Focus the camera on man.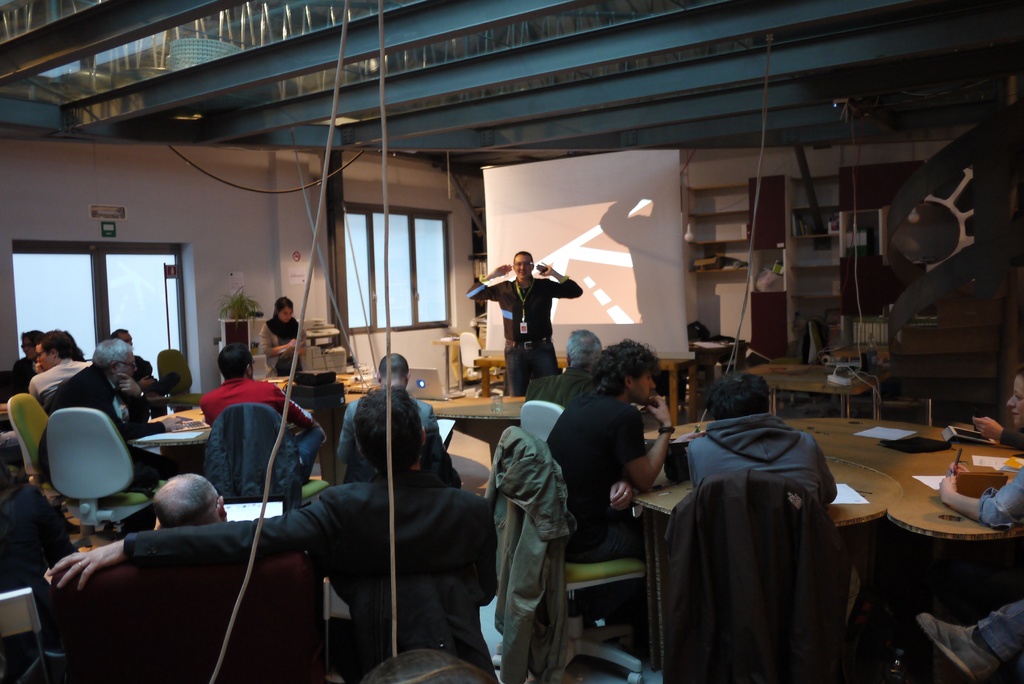
Focus region: detection(44, 379, 499, 683).
